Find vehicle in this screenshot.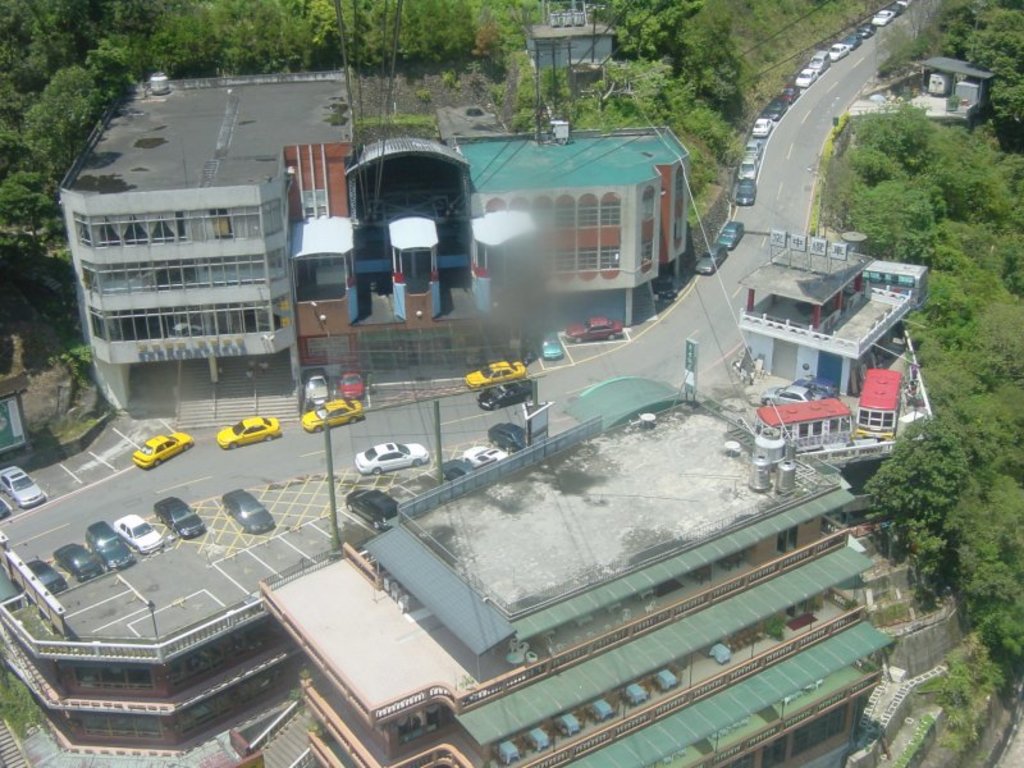
The bounding box for vehicle is {"x1": 486, "y1": 416, "x2": 531, "y2": 452}.
